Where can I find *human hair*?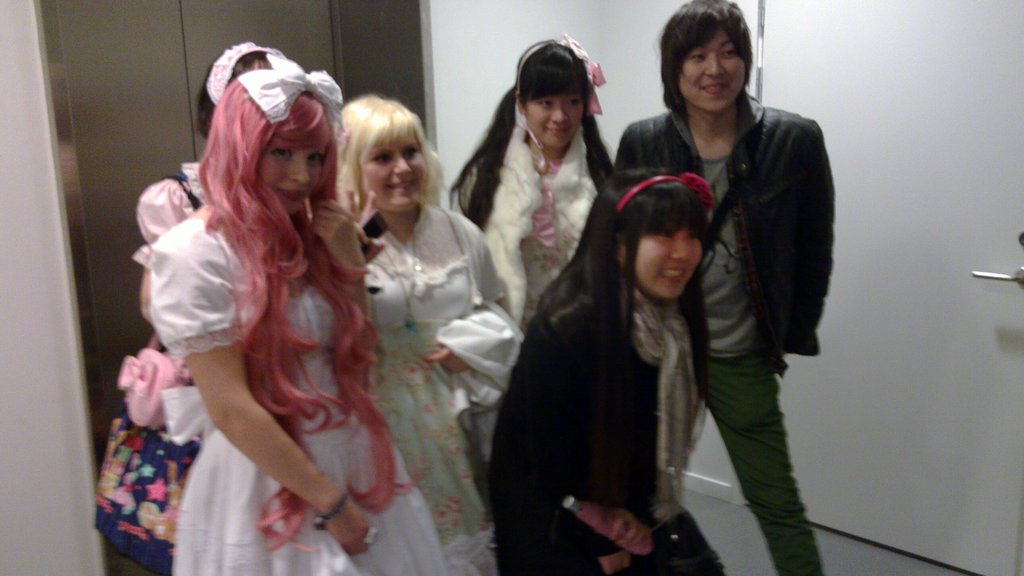
You can find it at 331, 91, 448, 222.
